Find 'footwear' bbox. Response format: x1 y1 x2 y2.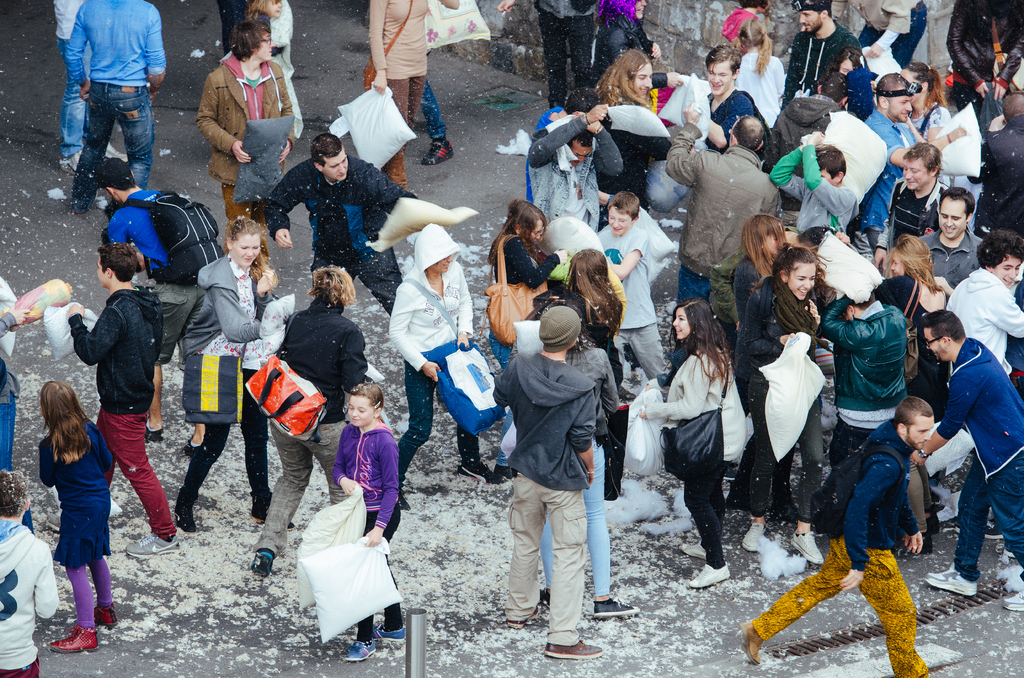
681 564 727 586.
